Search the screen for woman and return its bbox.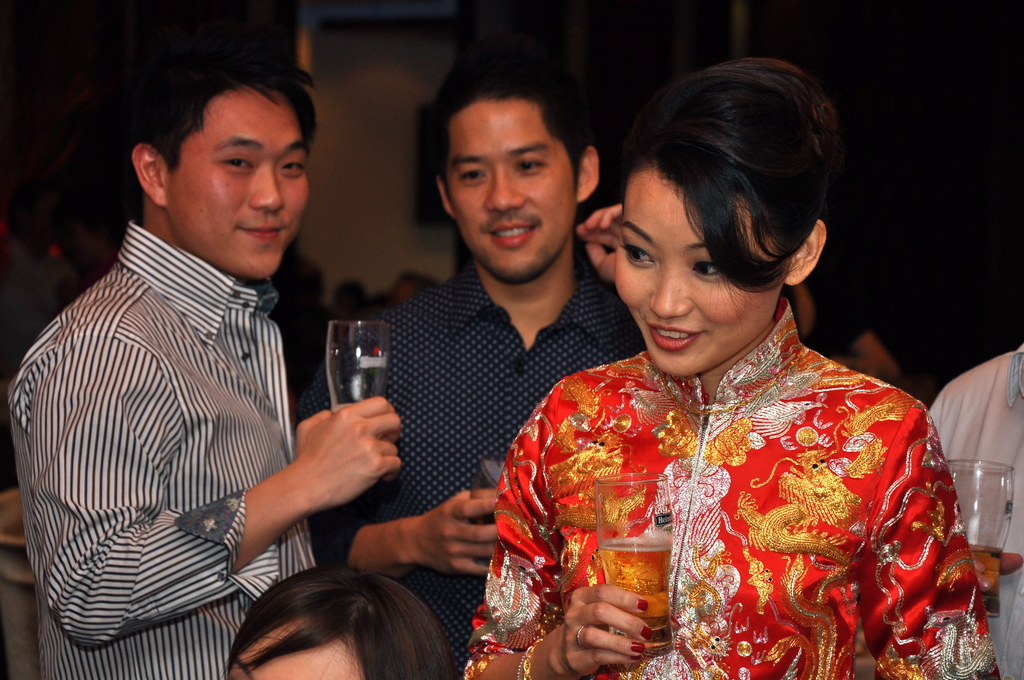
Found: Rect(460, 54, 968, 668).
